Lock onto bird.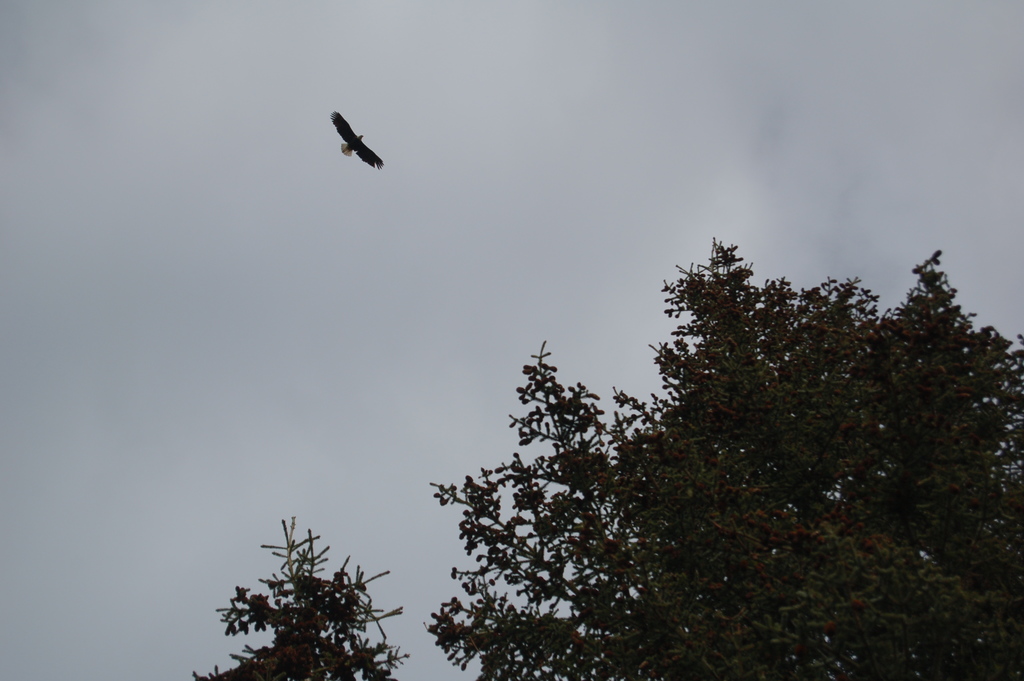
Locked: [333,110,383,168].
